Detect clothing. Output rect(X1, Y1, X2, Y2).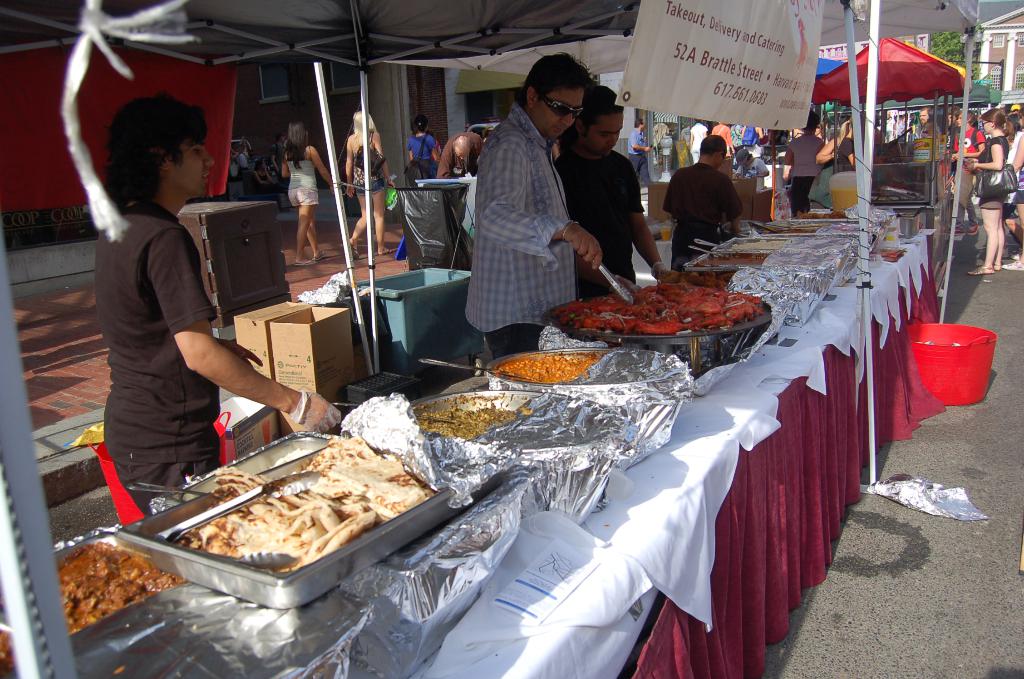
rect(81, 138, 246, 518).
